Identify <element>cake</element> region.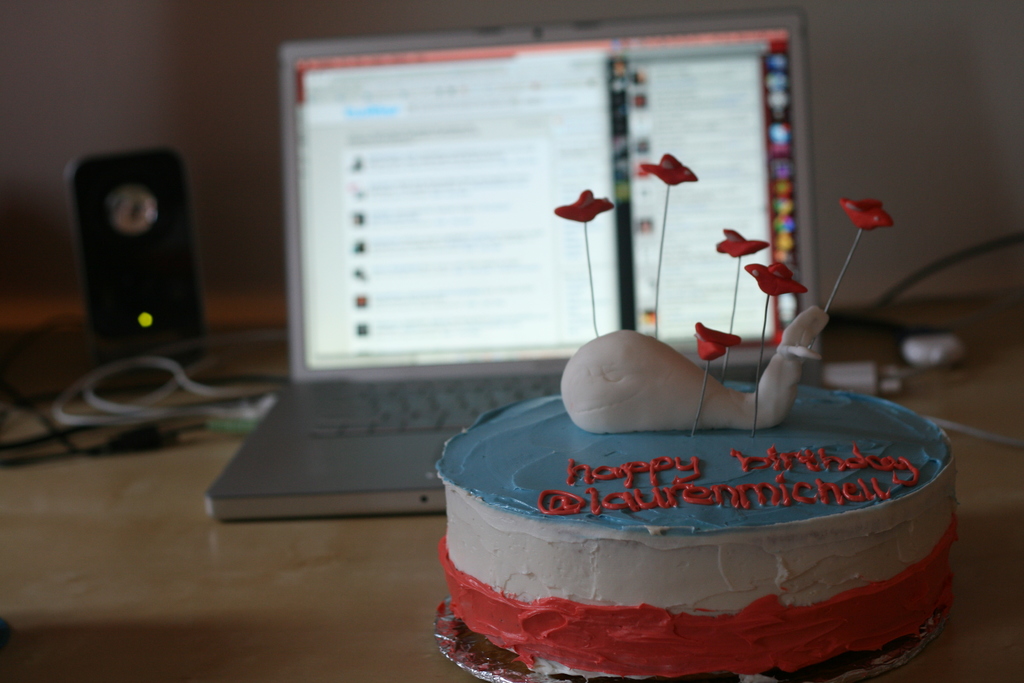
Region: <box>435,308,955,682</box>.
